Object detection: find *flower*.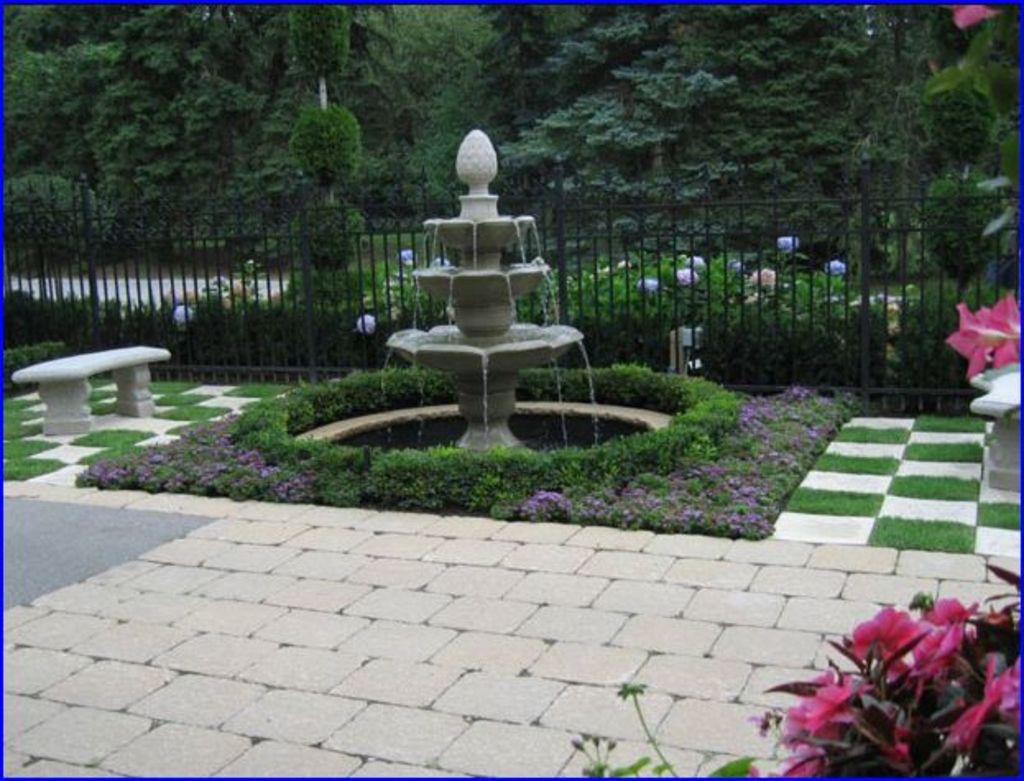
(947, 0, 1003, 30).
